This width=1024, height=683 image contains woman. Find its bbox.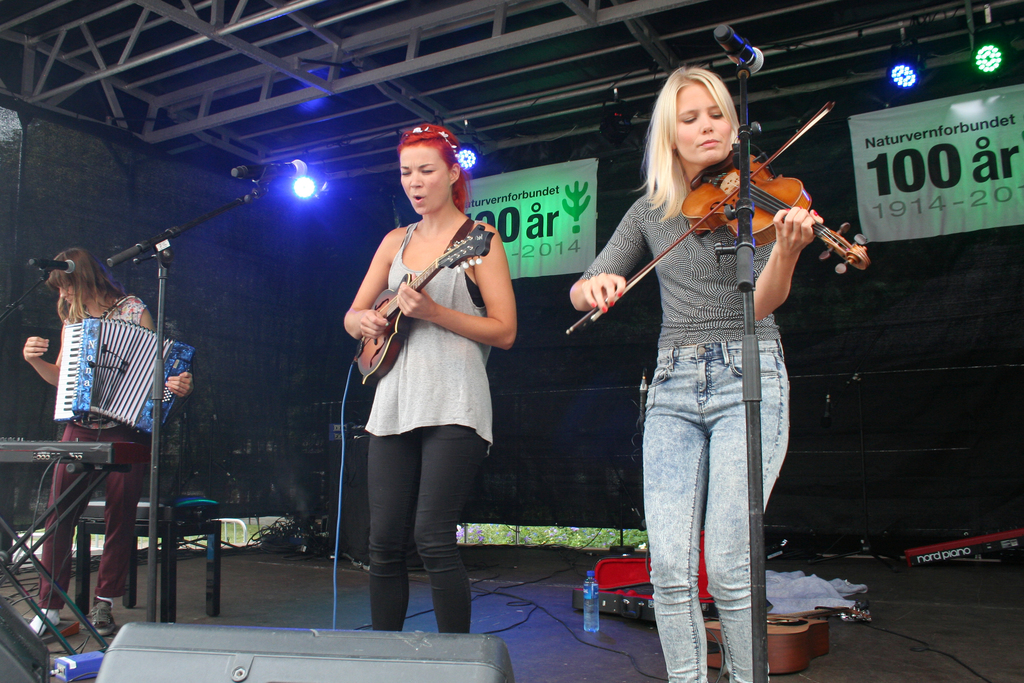
x1=566 y1=63 x2=824 y2=682.
